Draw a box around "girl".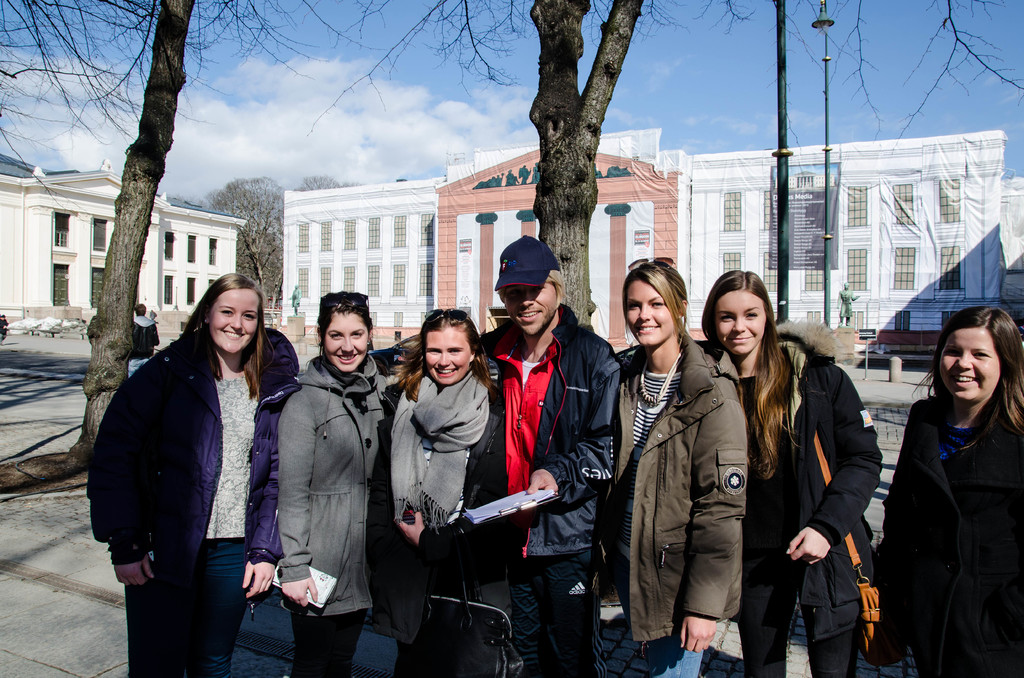
locate(614, 256, 752, 677).
